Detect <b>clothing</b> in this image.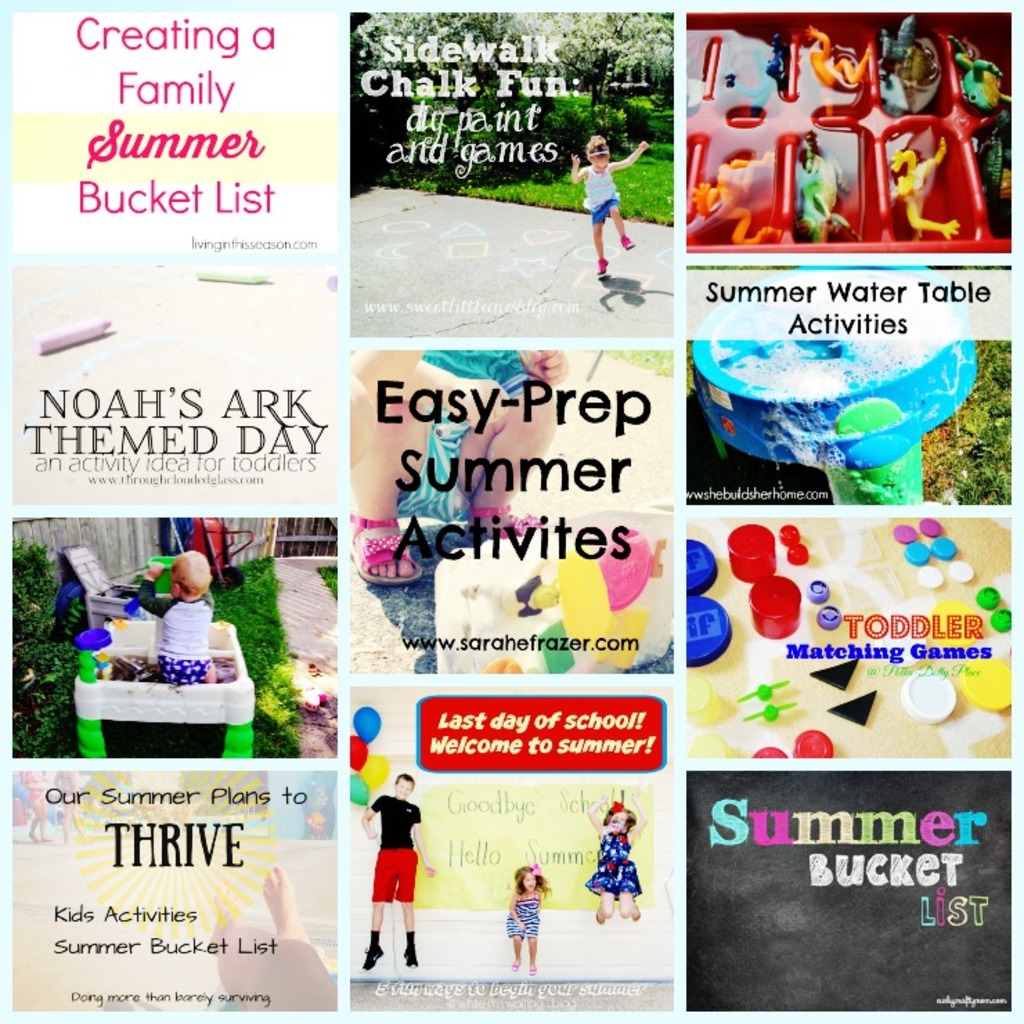
Detection: rect(8, 771, 19, 804).
